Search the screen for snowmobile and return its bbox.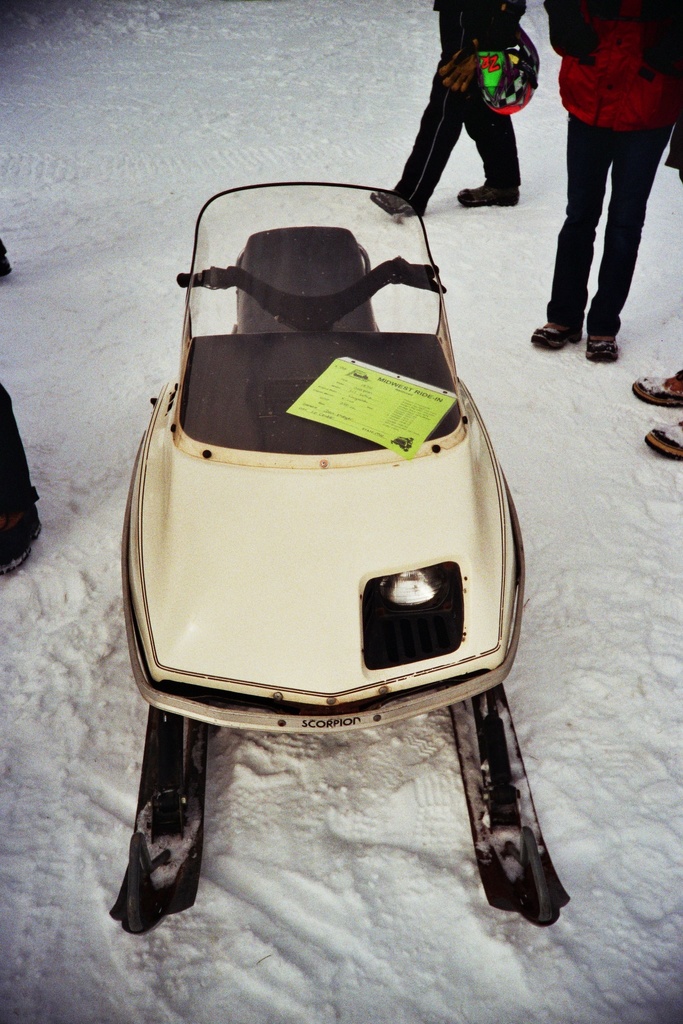
Found: bbox=(107, 182, 572, 931).
